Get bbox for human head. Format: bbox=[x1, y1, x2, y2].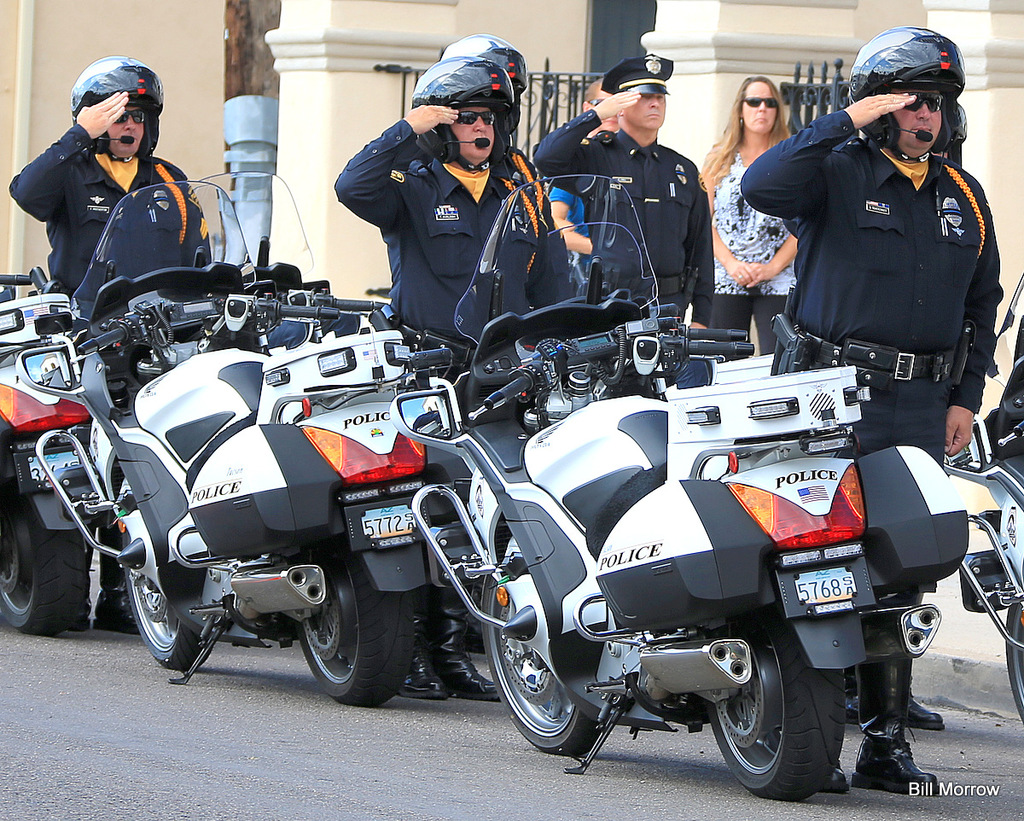
bbox=[410, 58, 501, 170].
